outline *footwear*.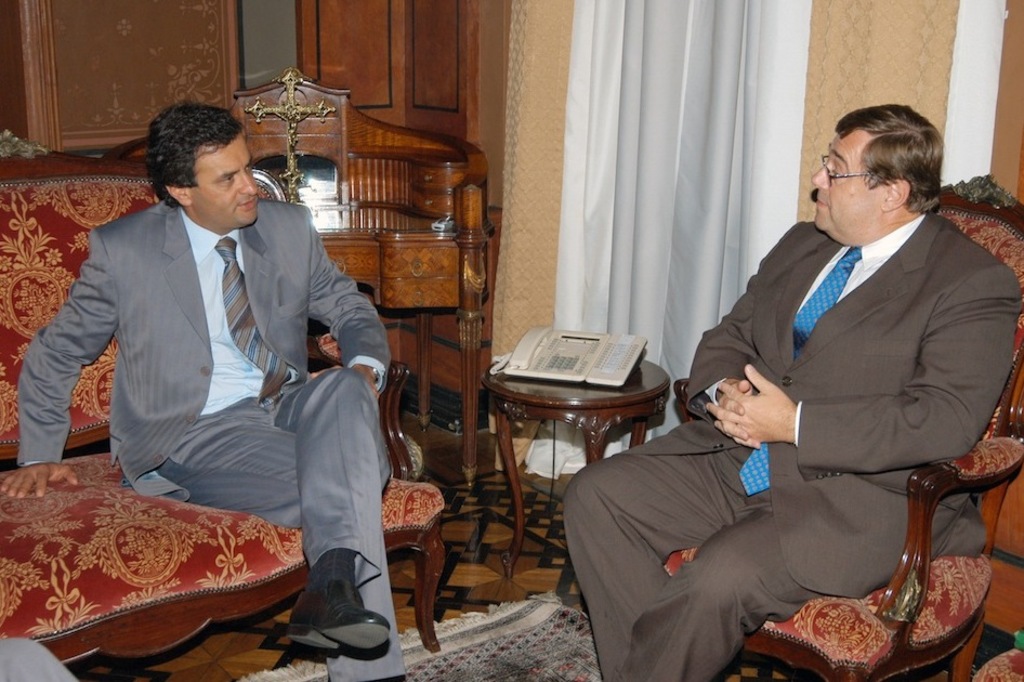
Outline: box=[270, 562, 382, 671].
